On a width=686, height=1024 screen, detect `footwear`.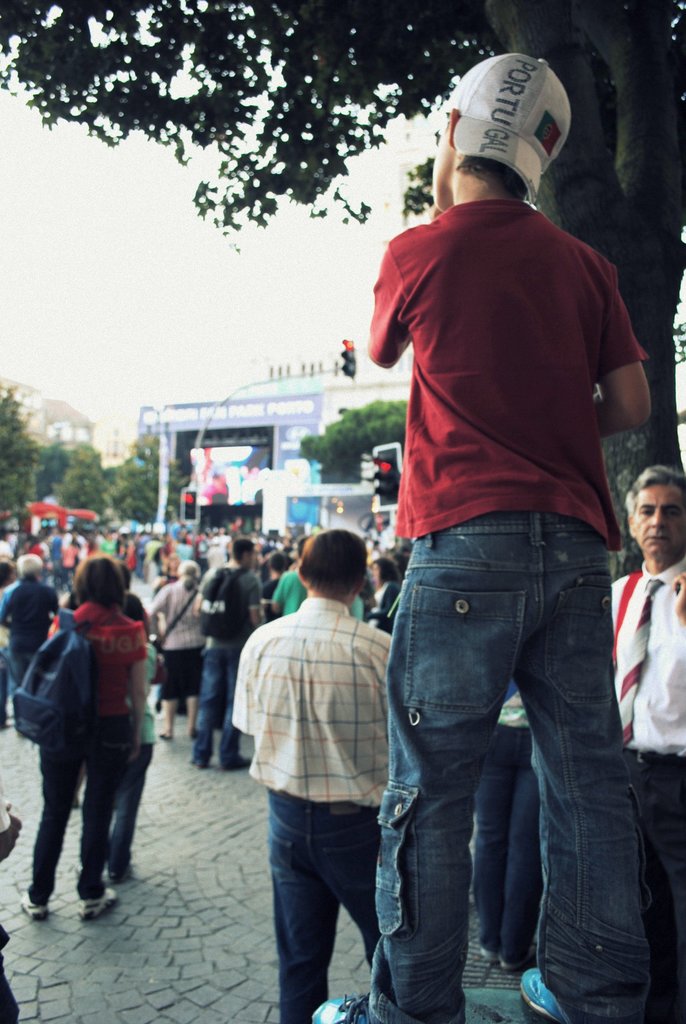
503:961:527:975.
